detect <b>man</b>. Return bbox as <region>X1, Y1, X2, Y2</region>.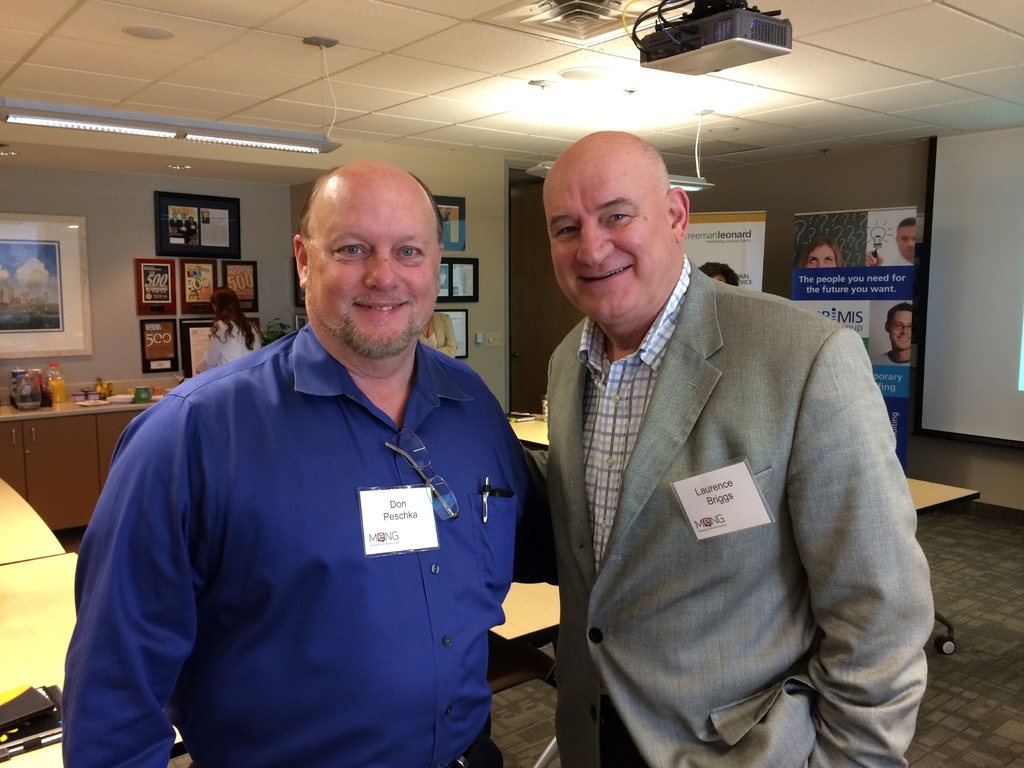
<region>50, 156, 561, 767</region>.
